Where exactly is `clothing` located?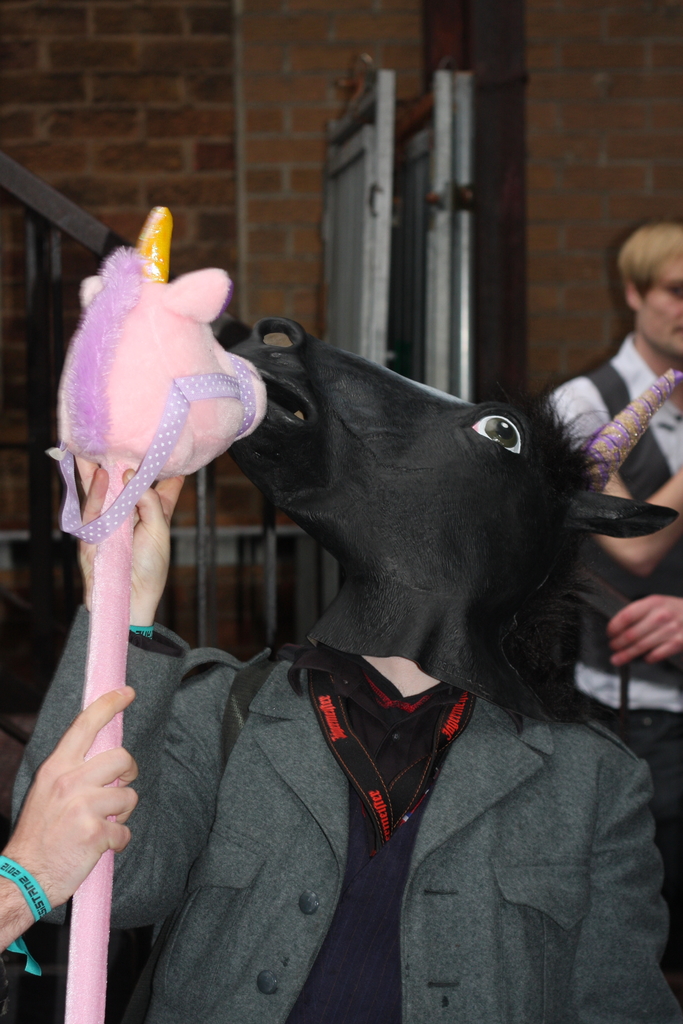
Its bounding box is box=[531, 330, 681, 814].
